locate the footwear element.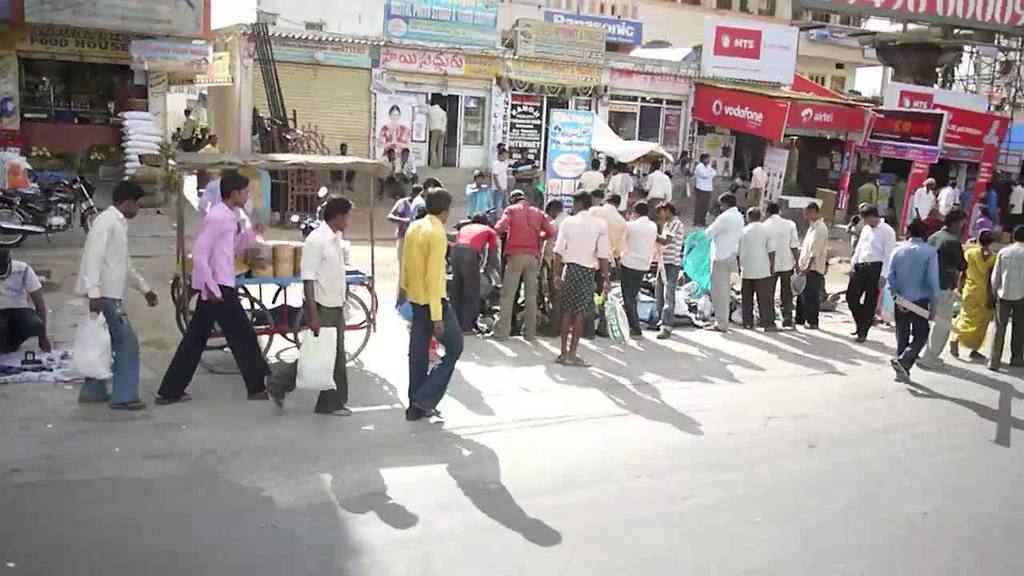
Element bbox: [x1=983, y1=366, x2=1001, y2=374].
